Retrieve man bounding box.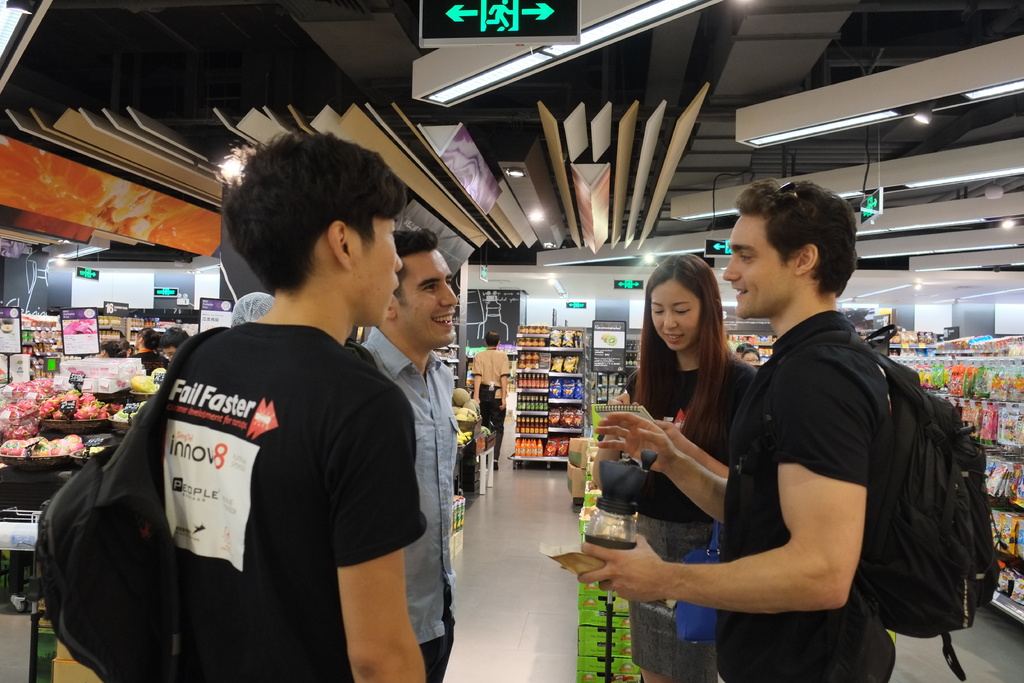
Bounding box: 362,227,454,682.
